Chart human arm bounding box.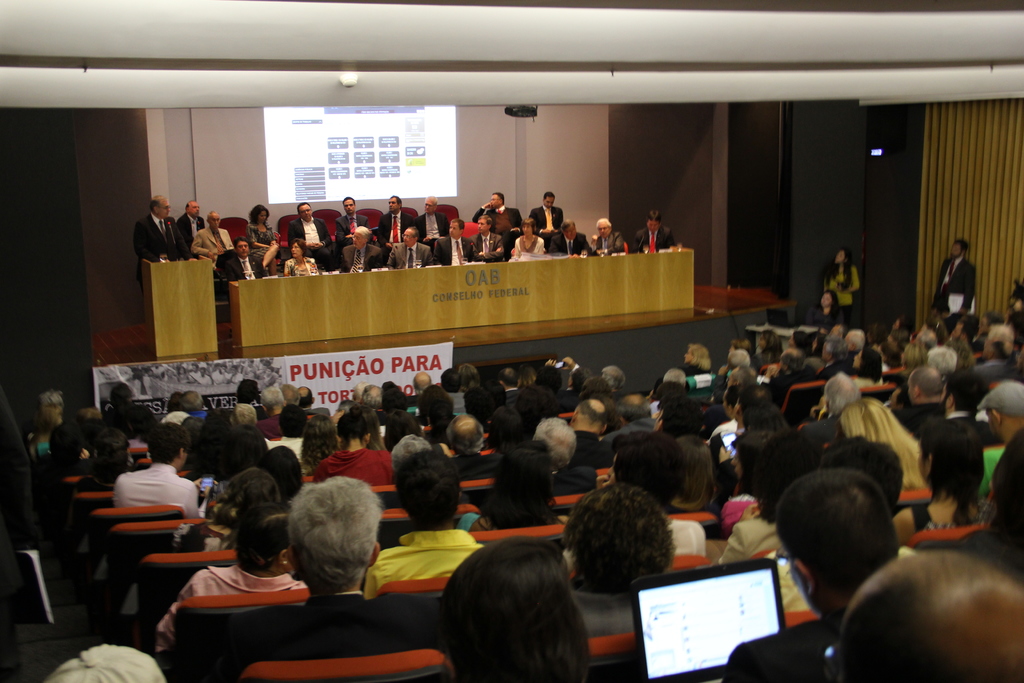
Charted: pyautogui.locateOnScreen(479, 237, 505, 262).
